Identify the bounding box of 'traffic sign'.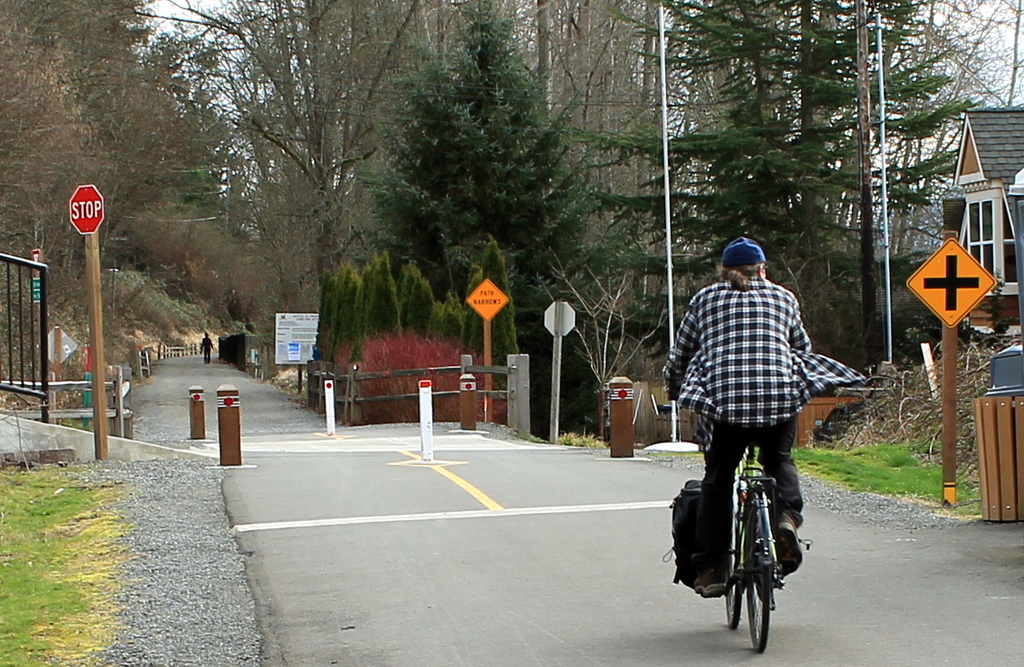
902,239,999,328.
